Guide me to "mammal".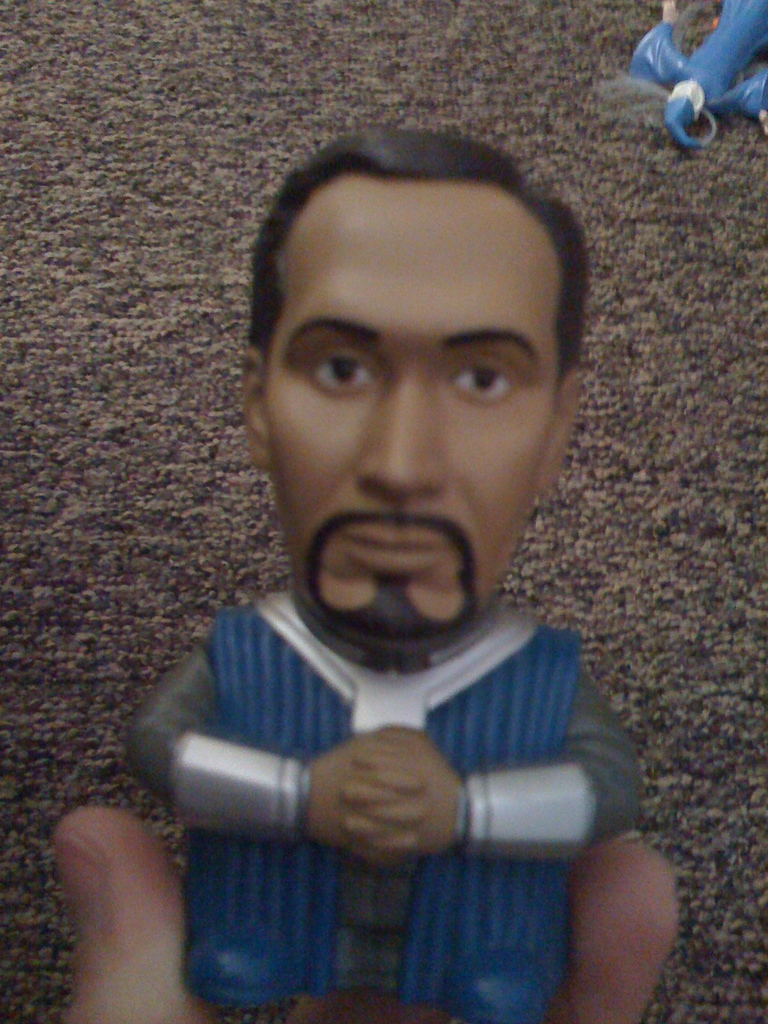
Guidance: pyautogui.locateOnScreen(76, 51, 744, 1021).
